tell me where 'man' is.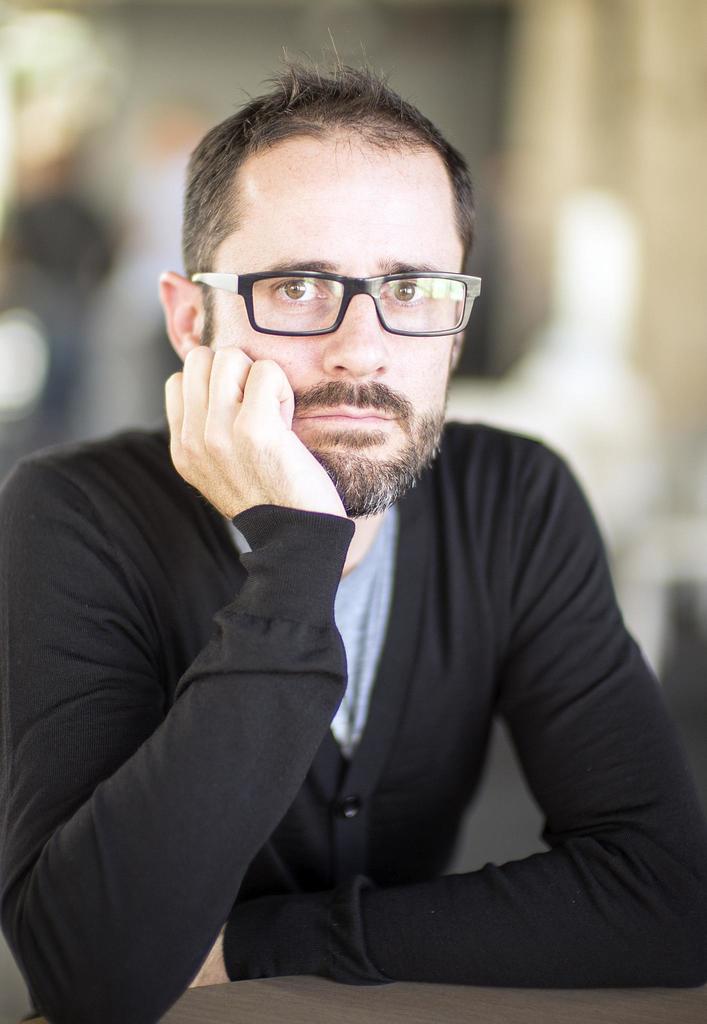
'man' is at box(14, 77, 682, 1014).
